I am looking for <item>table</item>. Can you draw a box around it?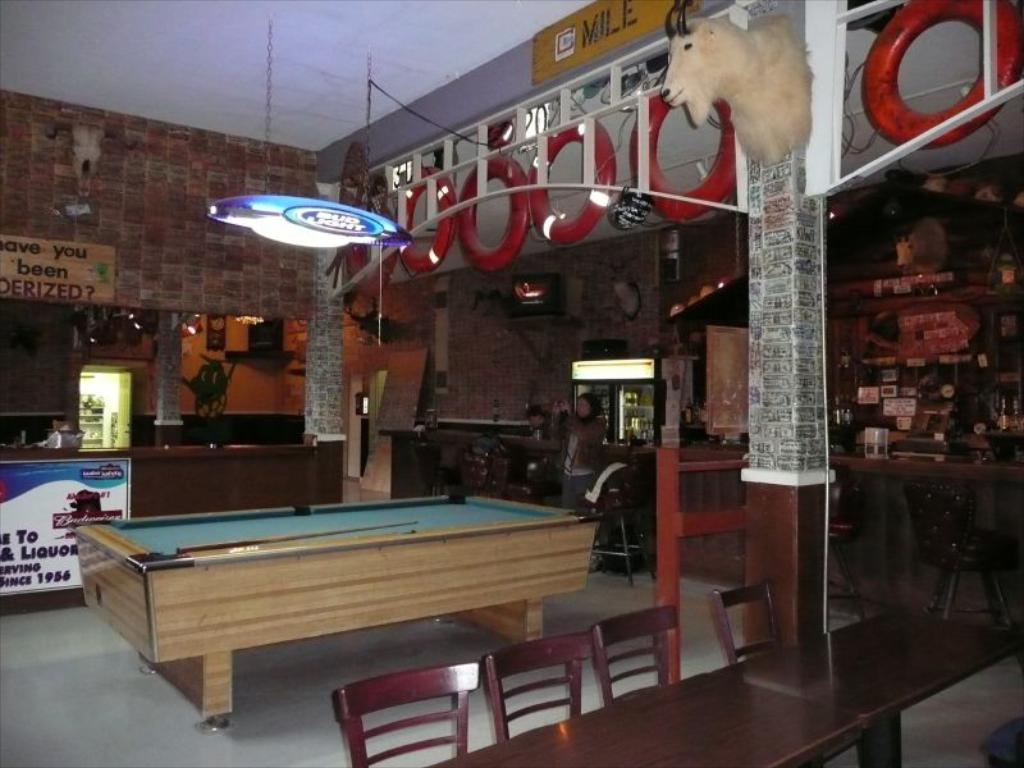
Sure, the bounding box is region(74, 486, 596, 722).
